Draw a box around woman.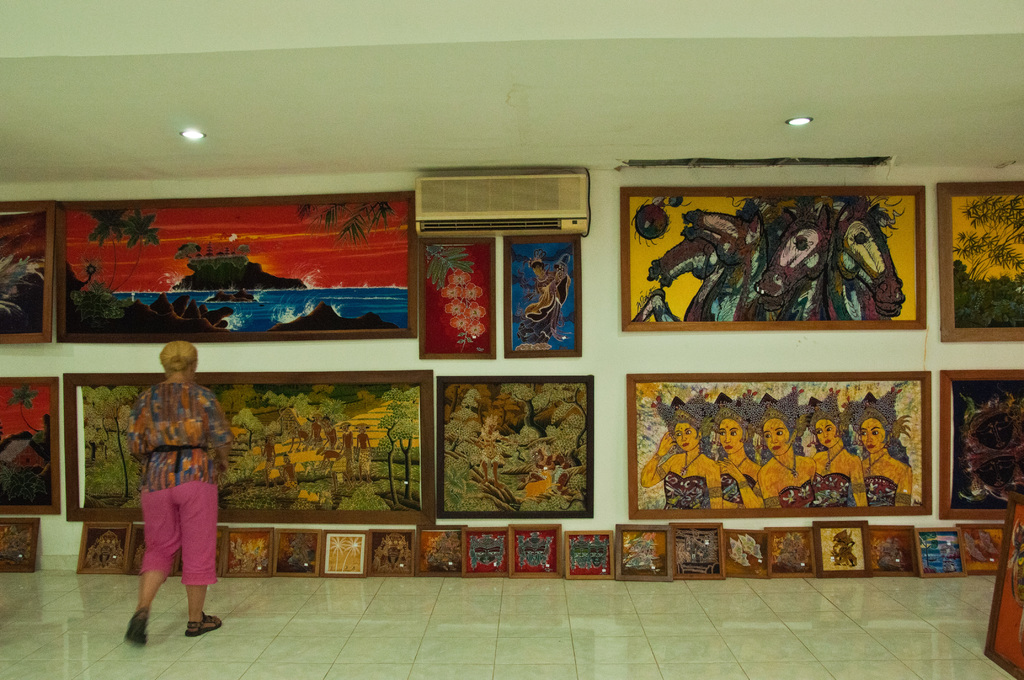
BBox(748, 390, 819, 519).
